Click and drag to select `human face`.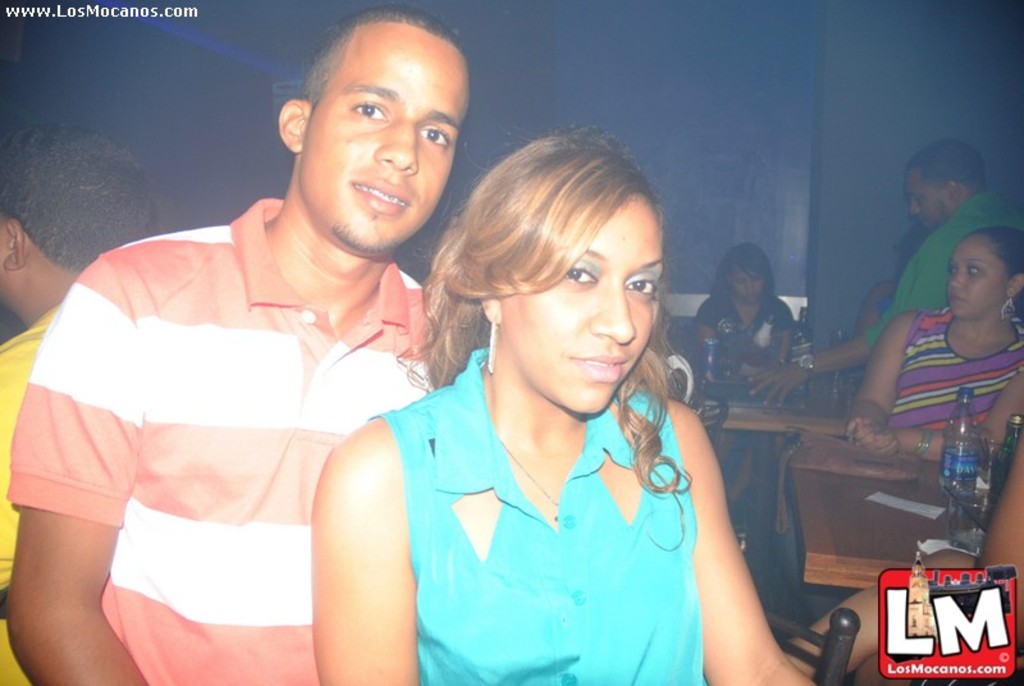
Selection: pyautogui.locateOnScreen(301, 29, 471, 247).
